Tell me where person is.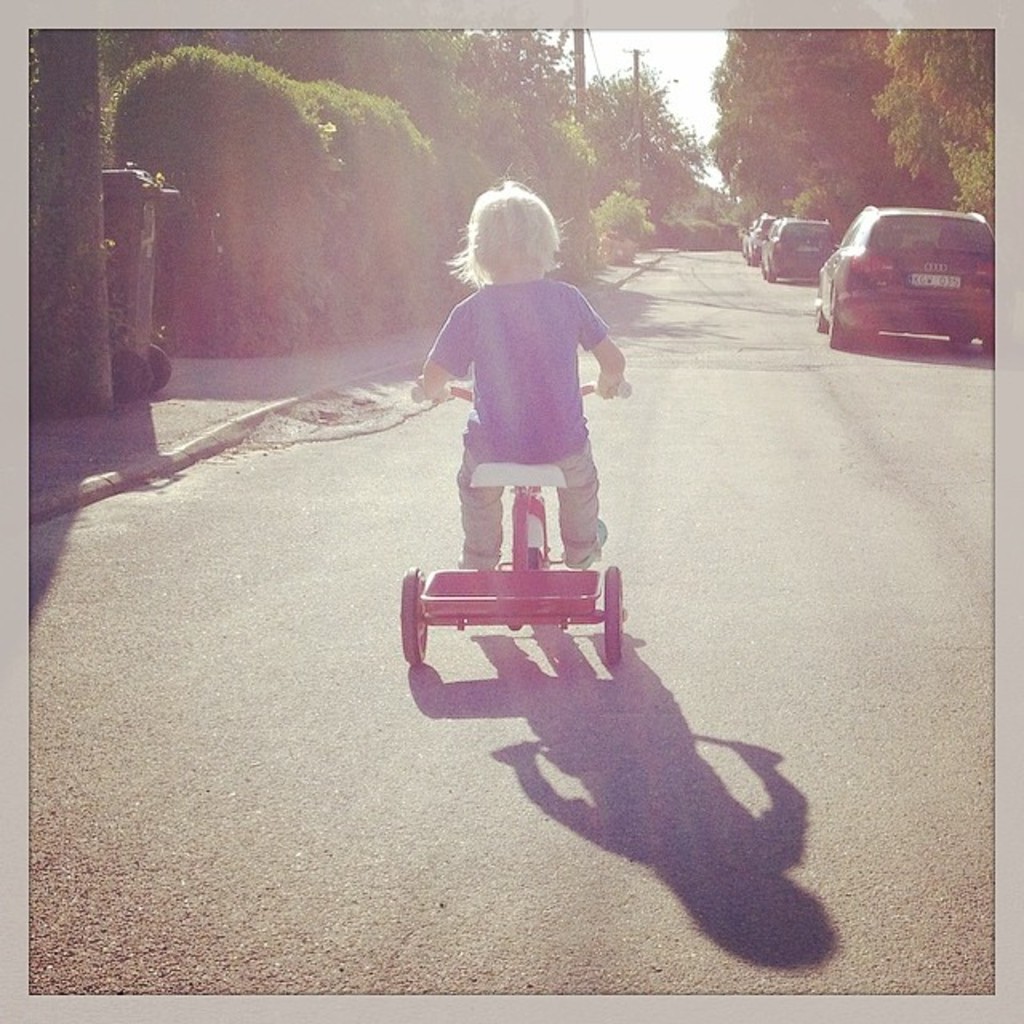
person is at BBox(419, 182, 629, 566).
